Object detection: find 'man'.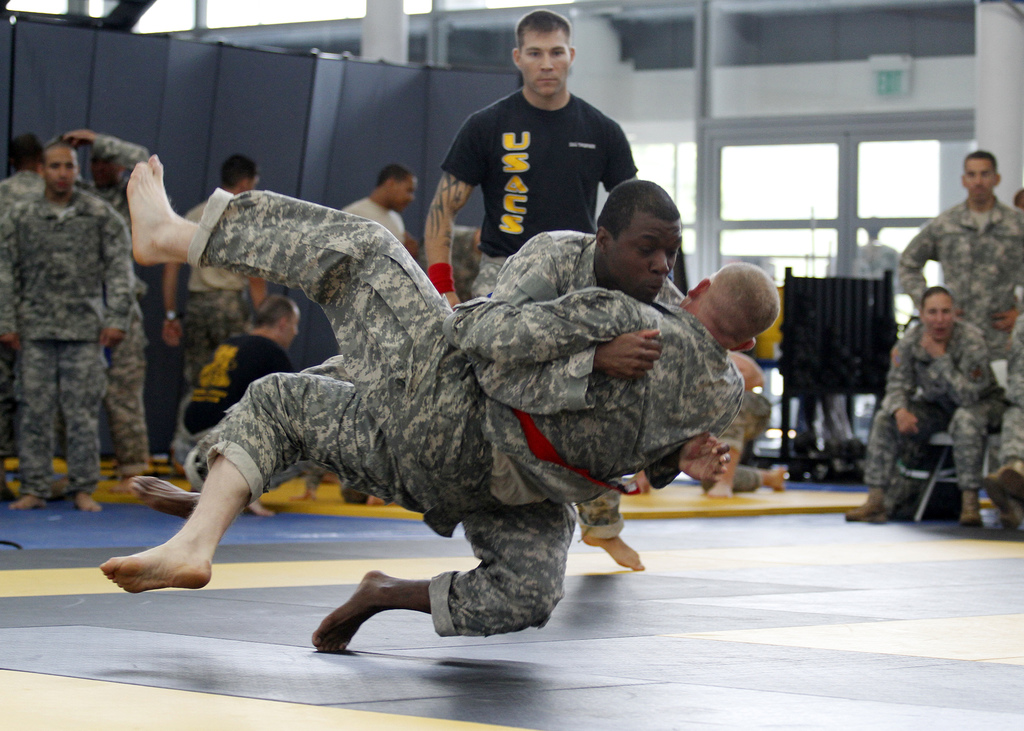
98,154,780,596.
